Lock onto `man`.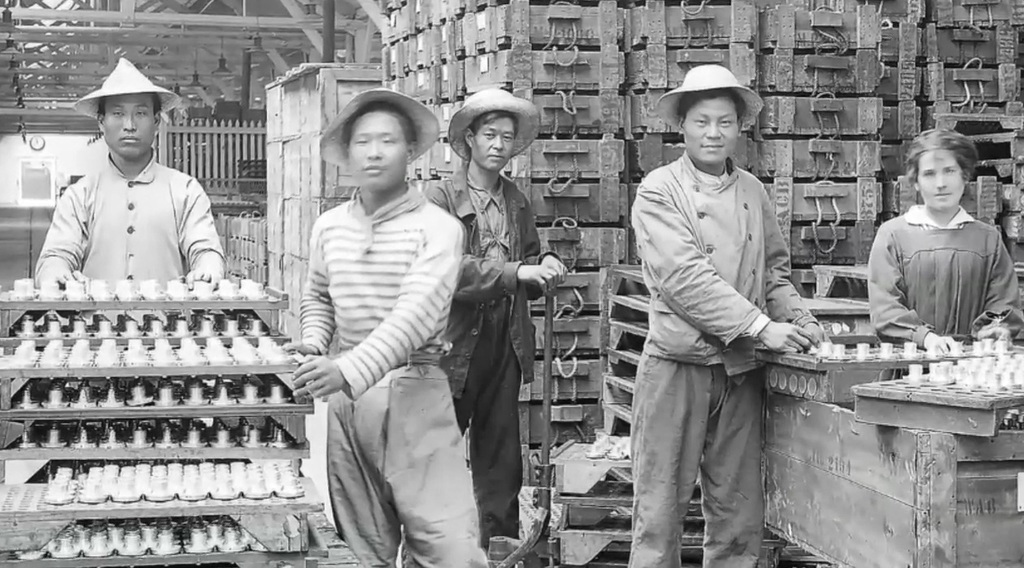
Locked: [637,52,823,567].
